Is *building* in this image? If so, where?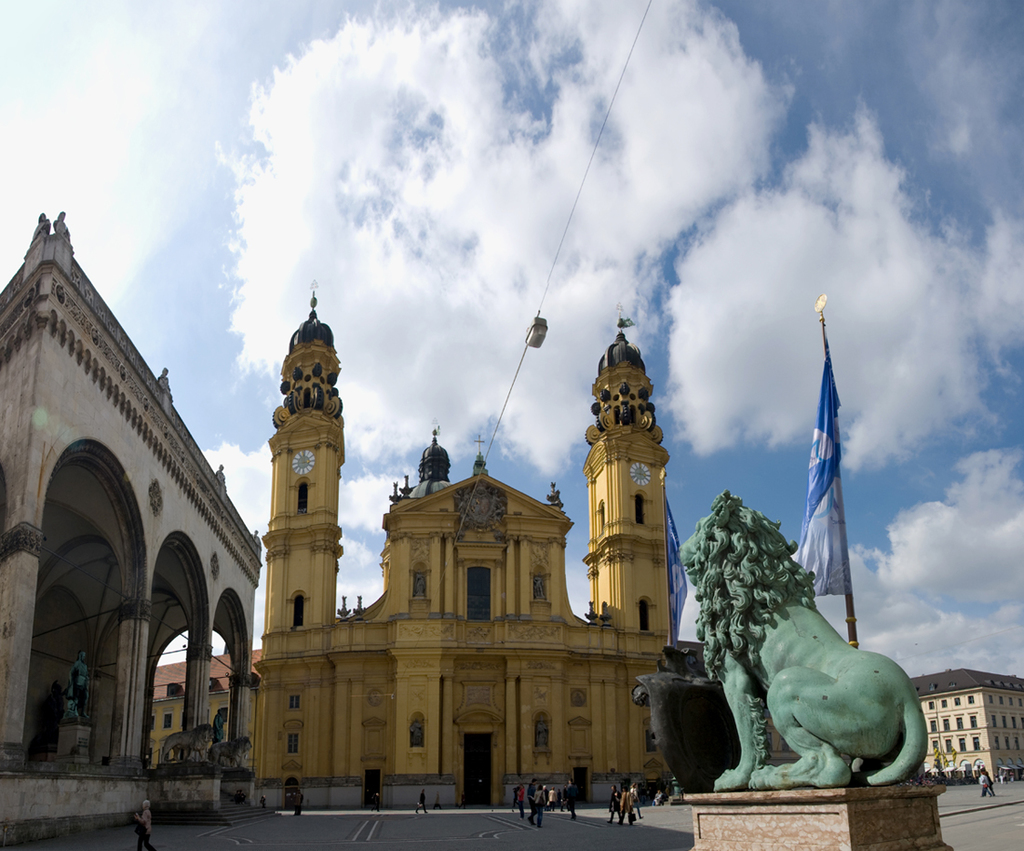
Yes, at 0/209/262/850.
